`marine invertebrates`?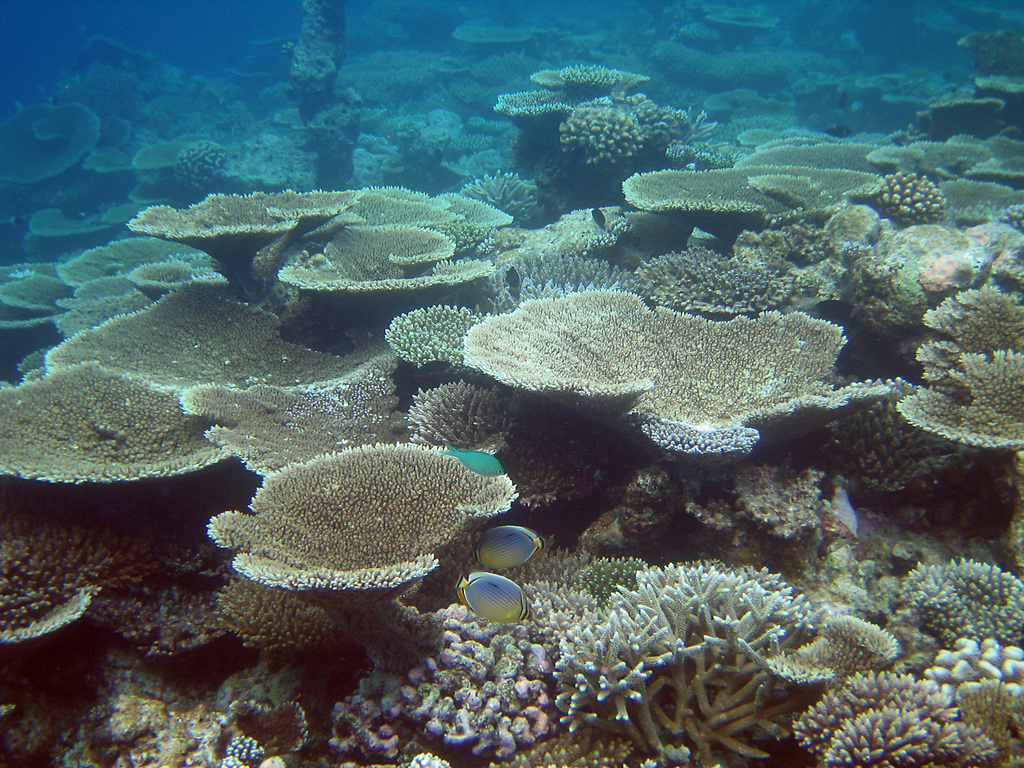
box(749, 610, 911, 706)
